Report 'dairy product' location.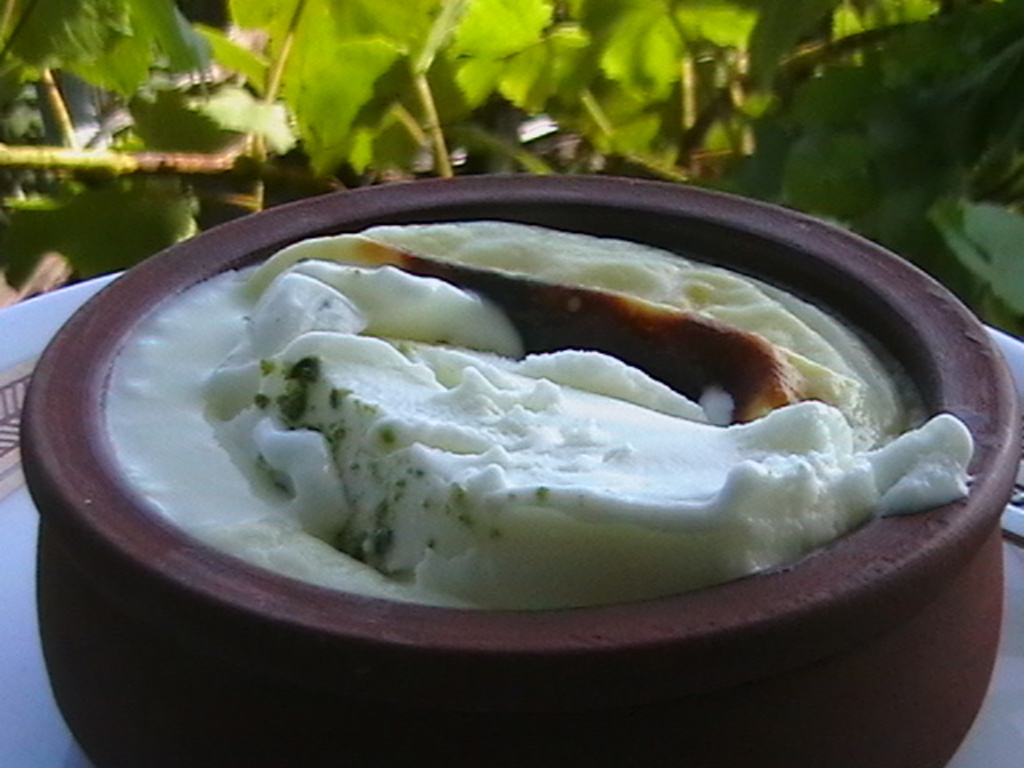
Report: 101,216,976,614.
